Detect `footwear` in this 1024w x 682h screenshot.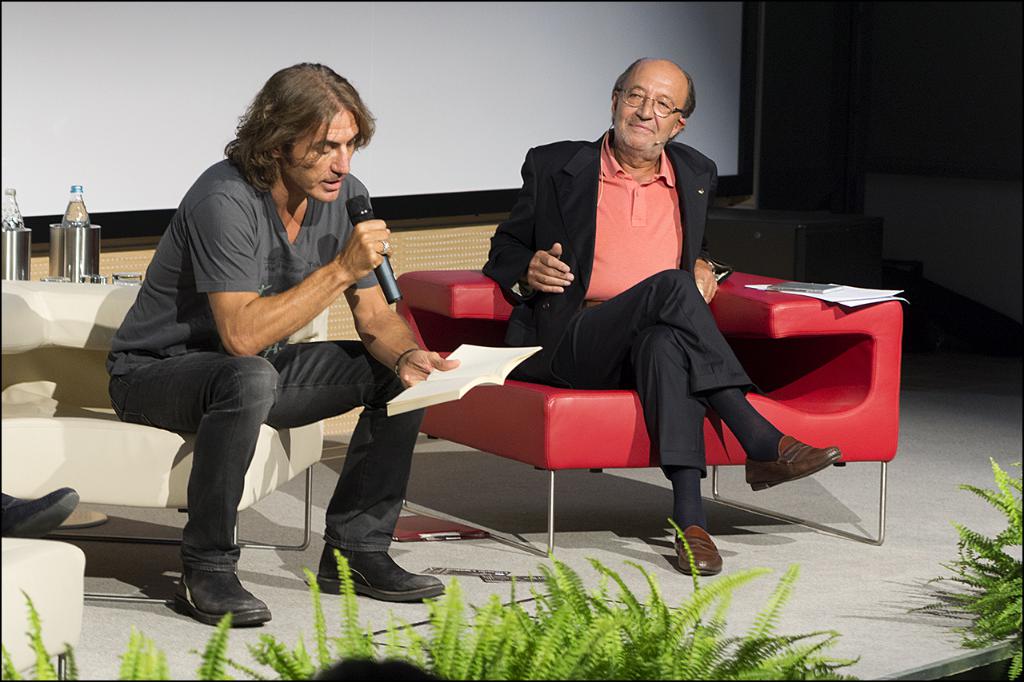
Detection: (left=161, top=544, right=250, bottom=635).
